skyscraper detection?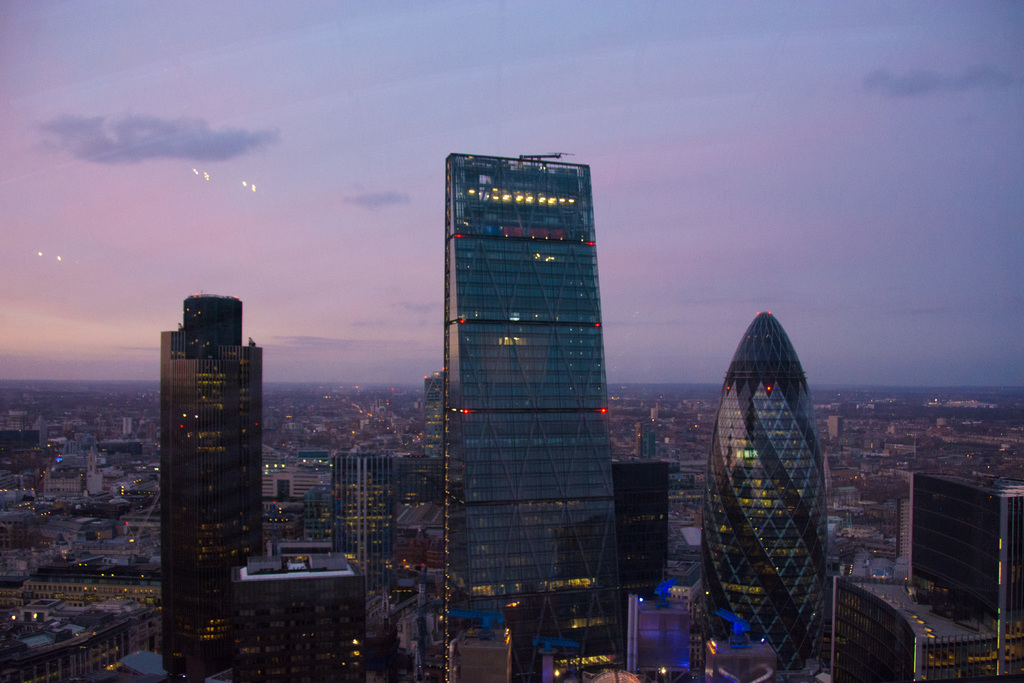
[left=329, top=447, right=405, bottom=646]
